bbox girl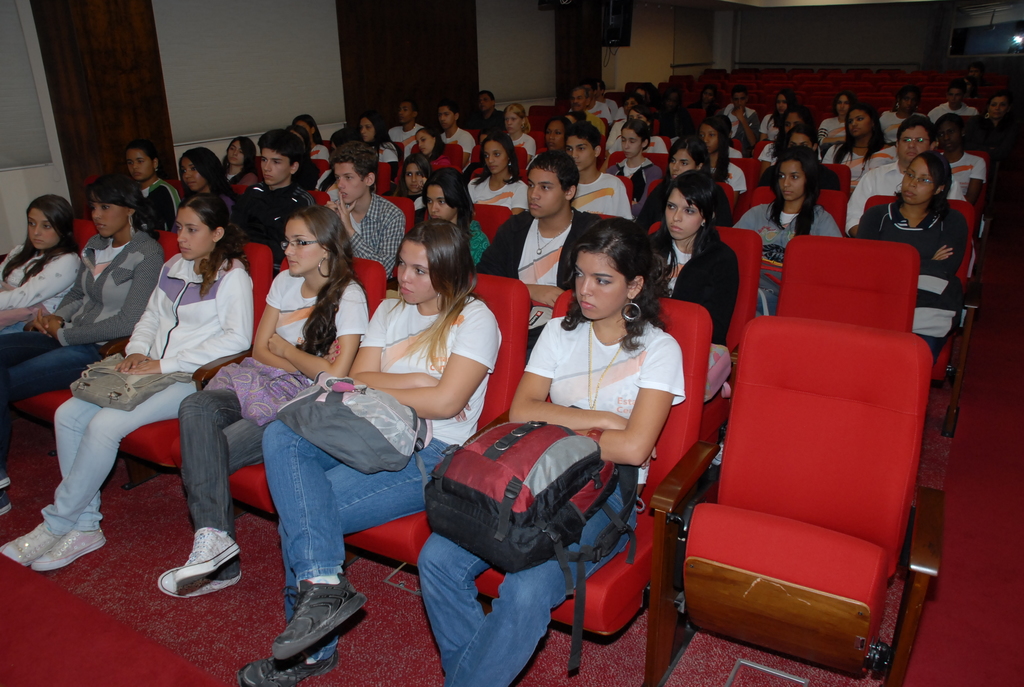
(x1=386, y1=152, x2=437, y2=210)
